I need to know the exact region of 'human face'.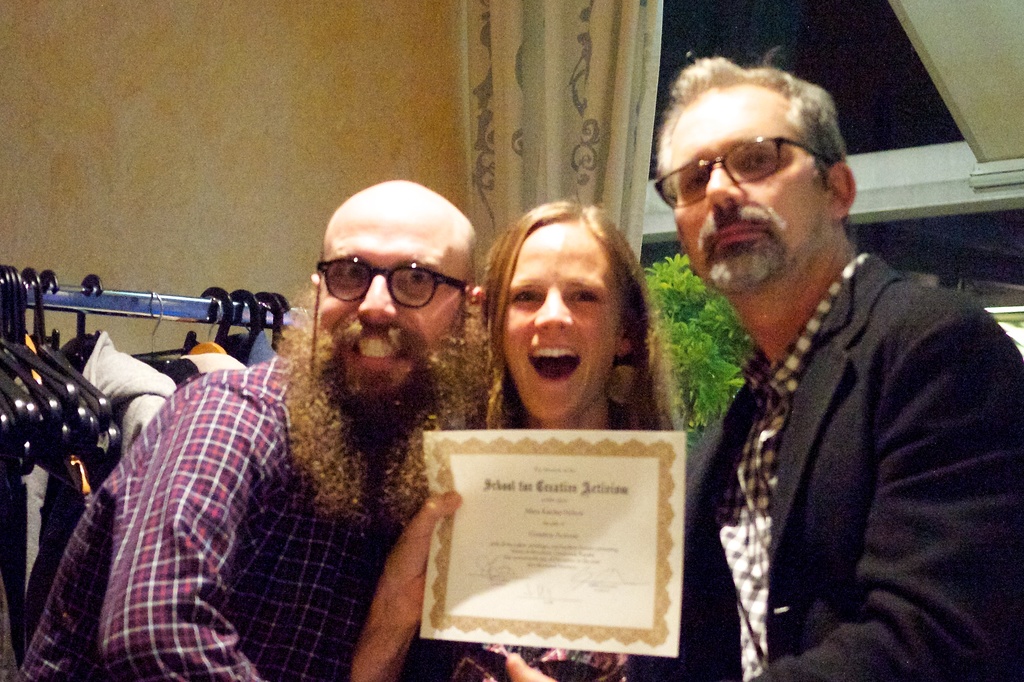
Region: x1=497, y1=219, x2=627, y2=429.
